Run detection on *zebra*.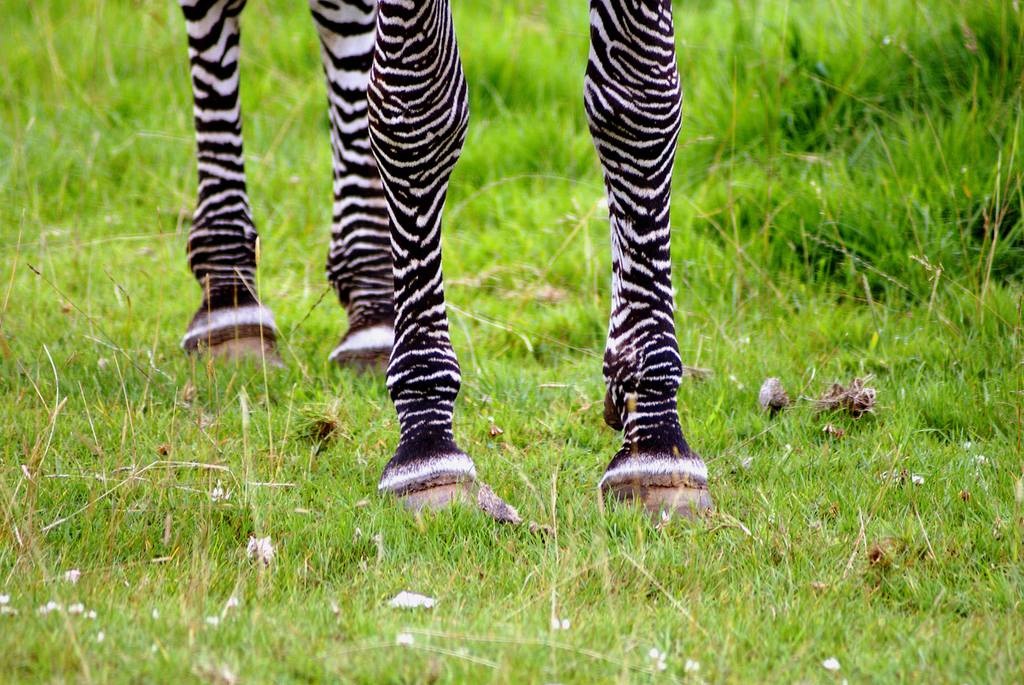
Result: 178/0/717/525.
